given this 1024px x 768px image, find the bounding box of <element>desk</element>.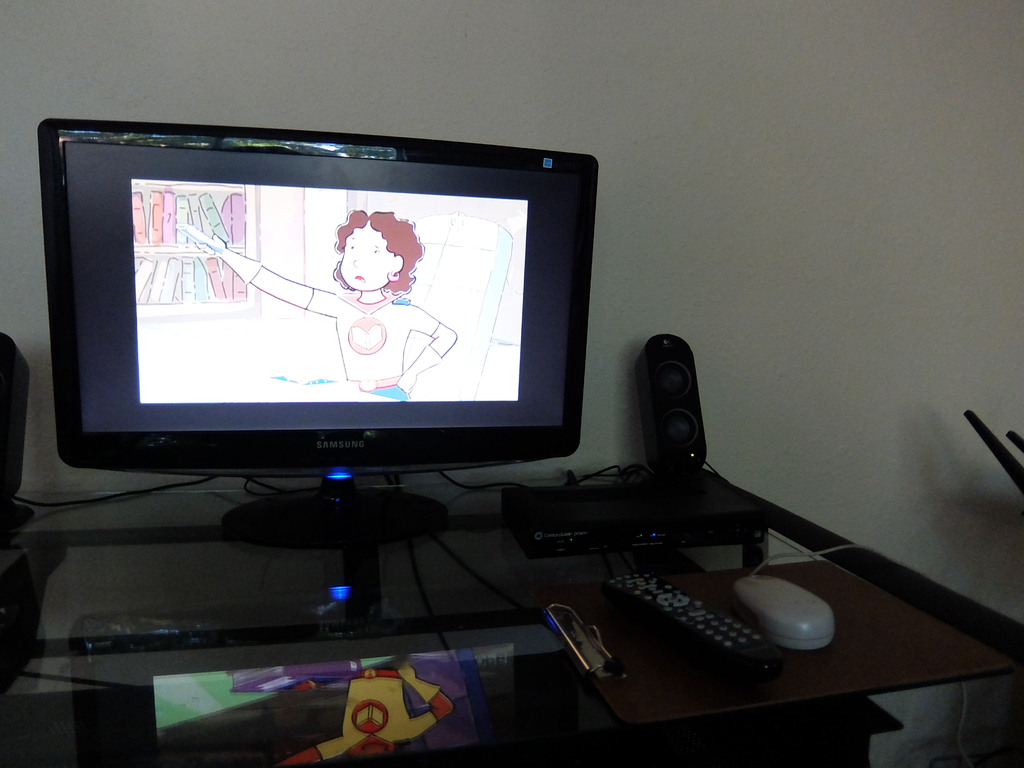
0,467,1023,767.
